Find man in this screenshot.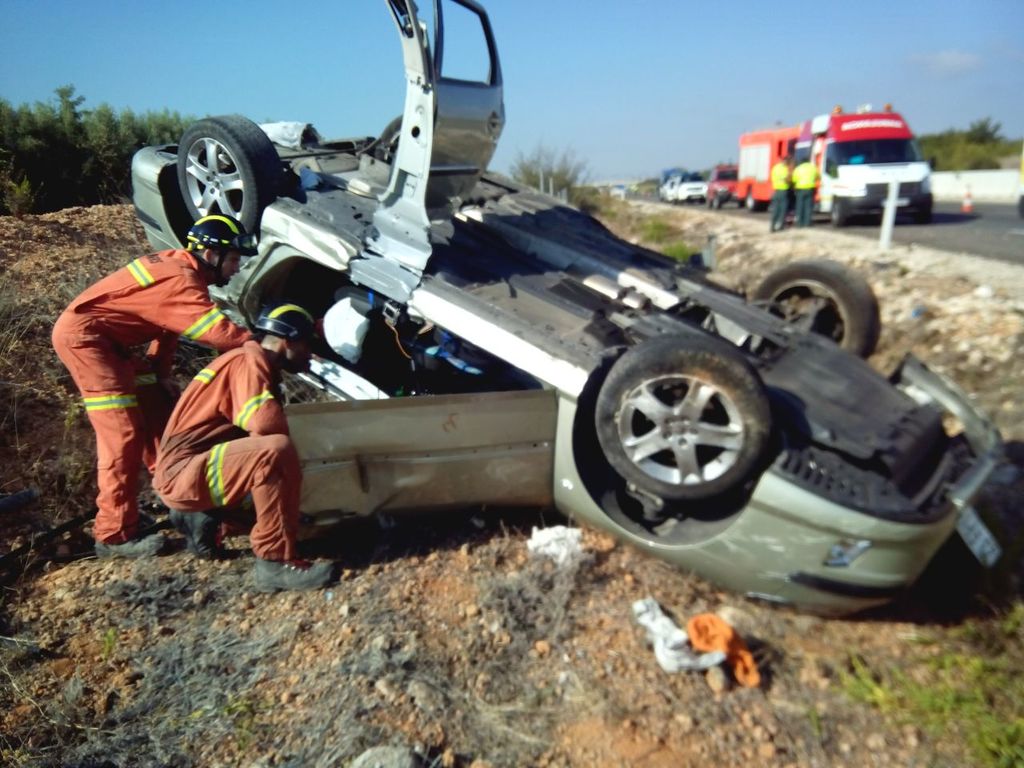
The bounding box for man is (138,290,362,598).
